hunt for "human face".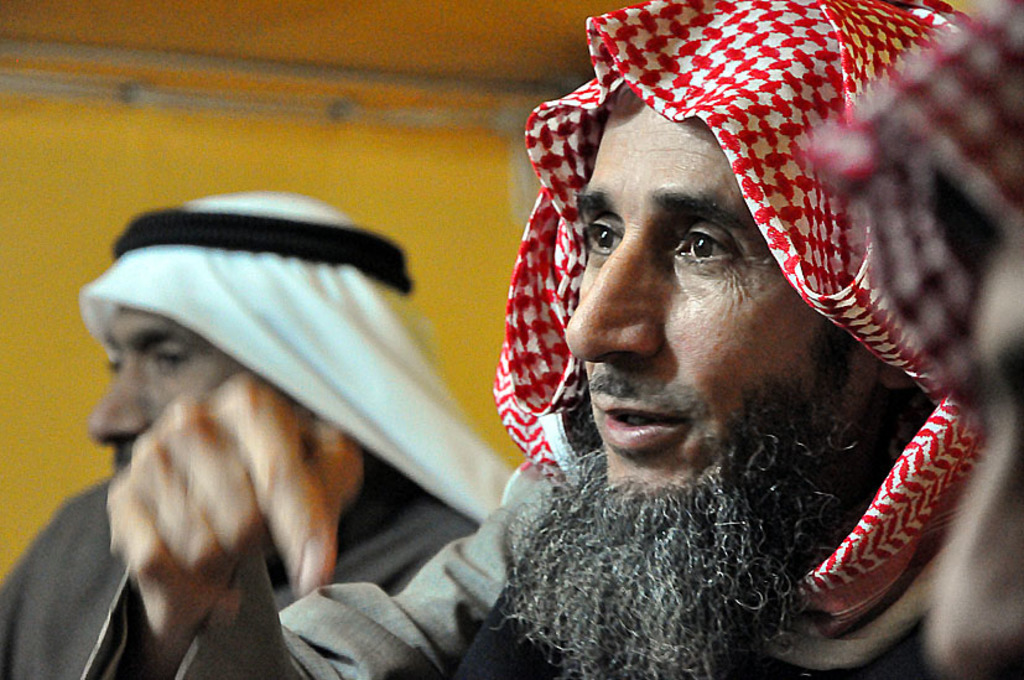
Hunted down at left=88, top=299, right=280, bottom=487.
